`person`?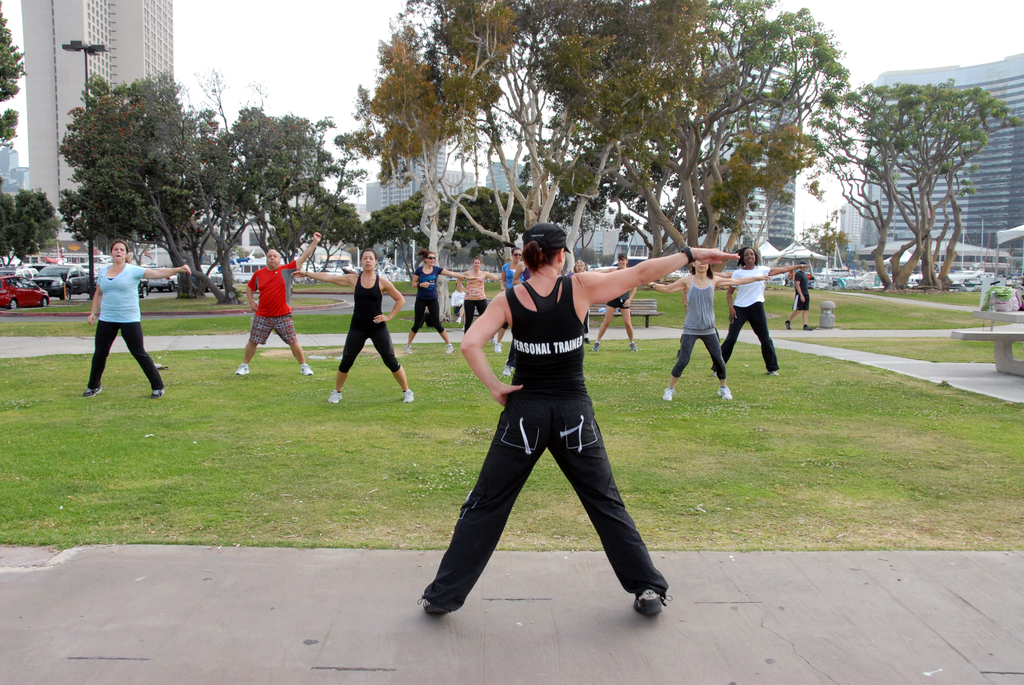
bbox=[665, 253, 770, 405]
